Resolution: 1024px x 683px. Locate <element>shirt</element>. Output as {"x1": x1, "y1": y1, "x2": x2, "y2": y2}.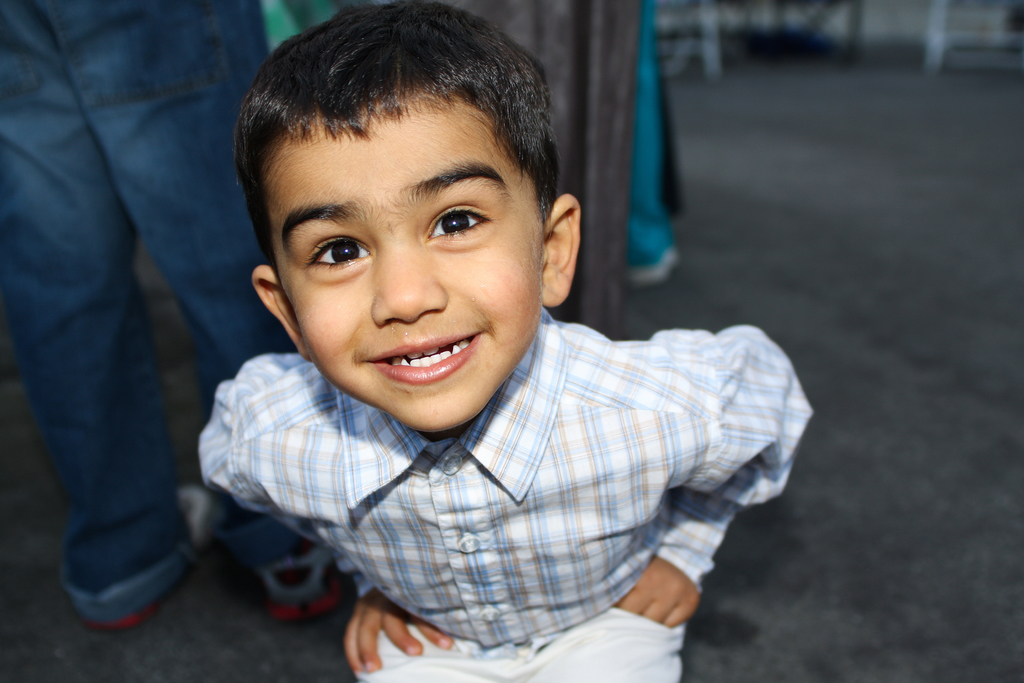
{"x1": 181, "y1": 295, "x2": 808, "y2": 628}.
